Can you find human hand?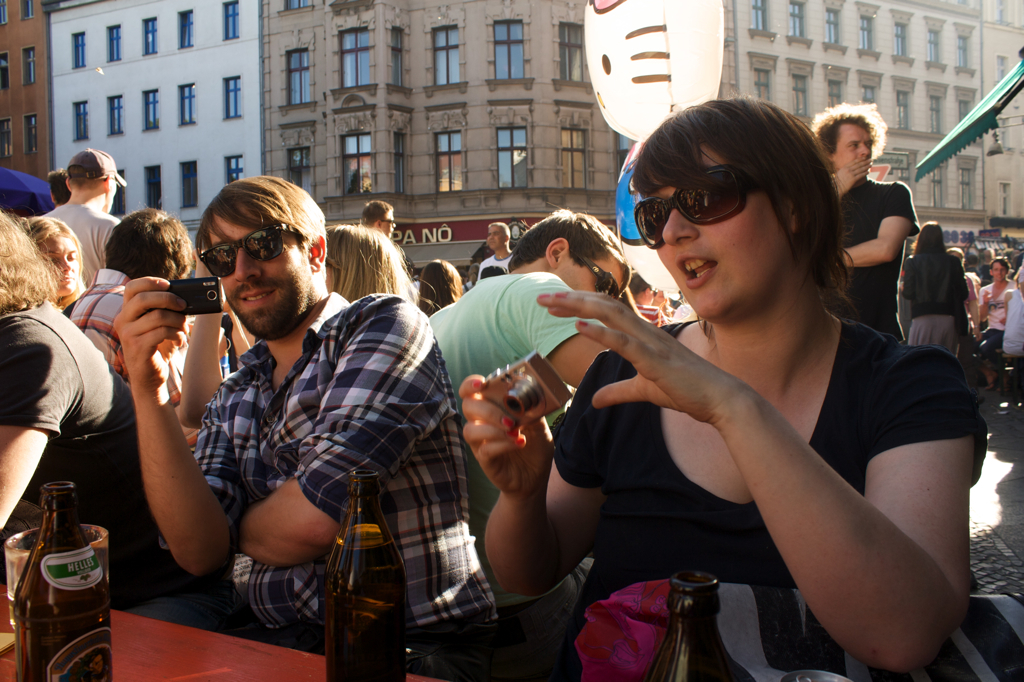
Yes, bounding box: detection(834, 156, 878, 195).
